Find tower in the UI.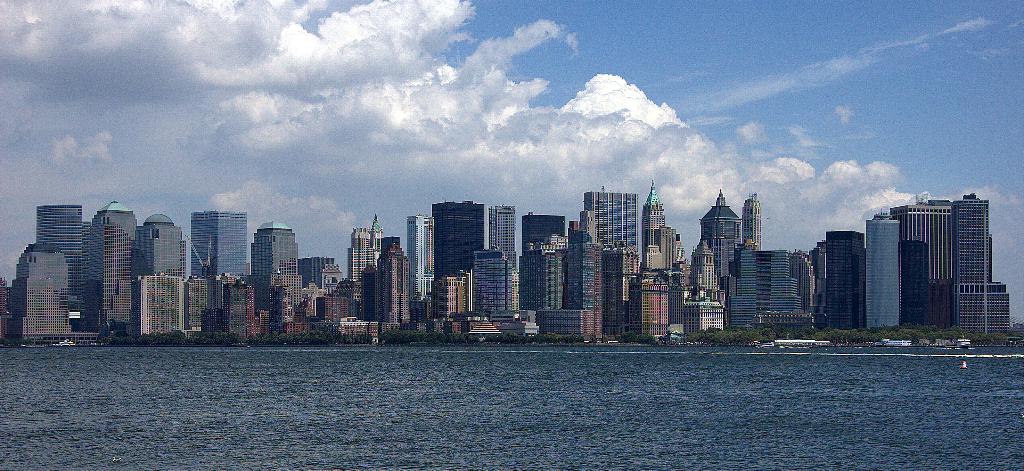
UI element at detection(280, 258, 301, 326).
